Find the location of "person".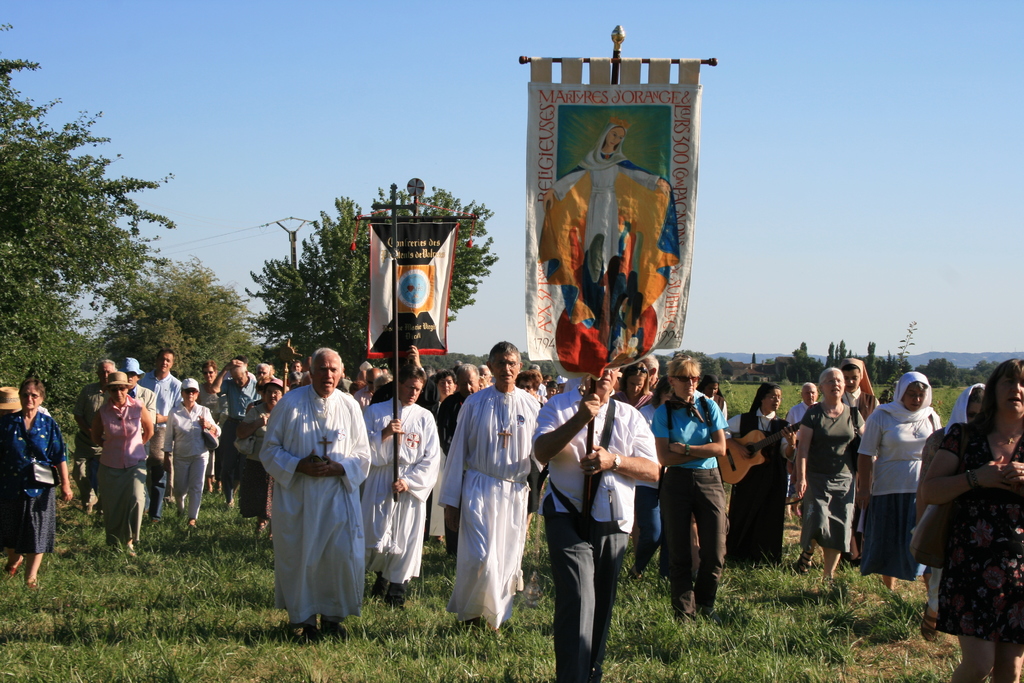
Location: l=0, t=383, r=72, b=575.
